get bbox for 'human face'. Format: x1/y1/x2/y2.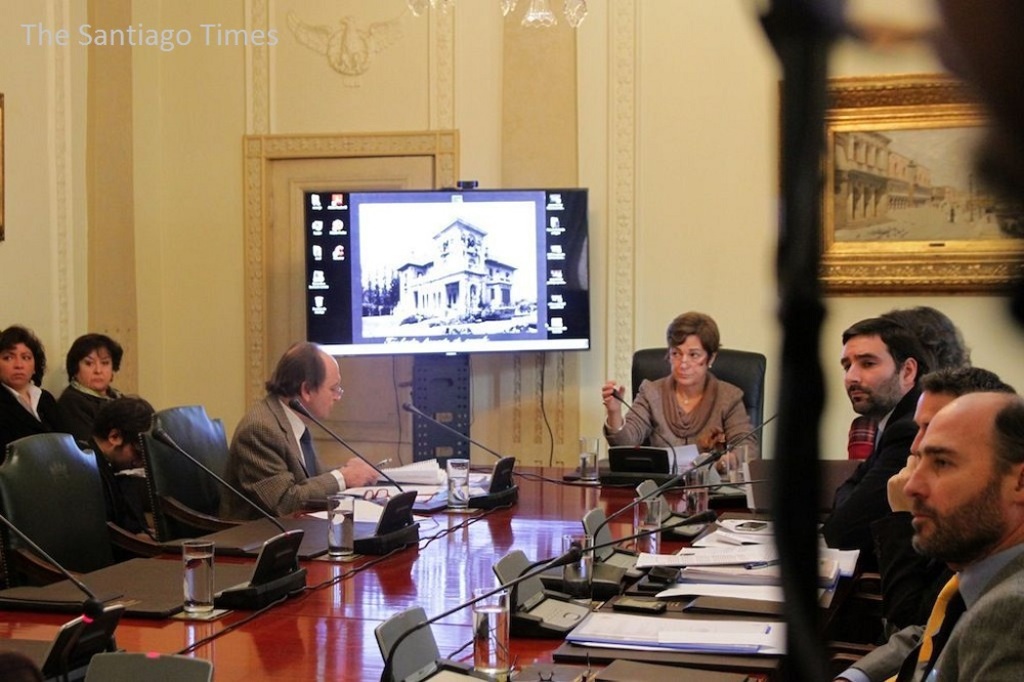
673/332/711/388.
